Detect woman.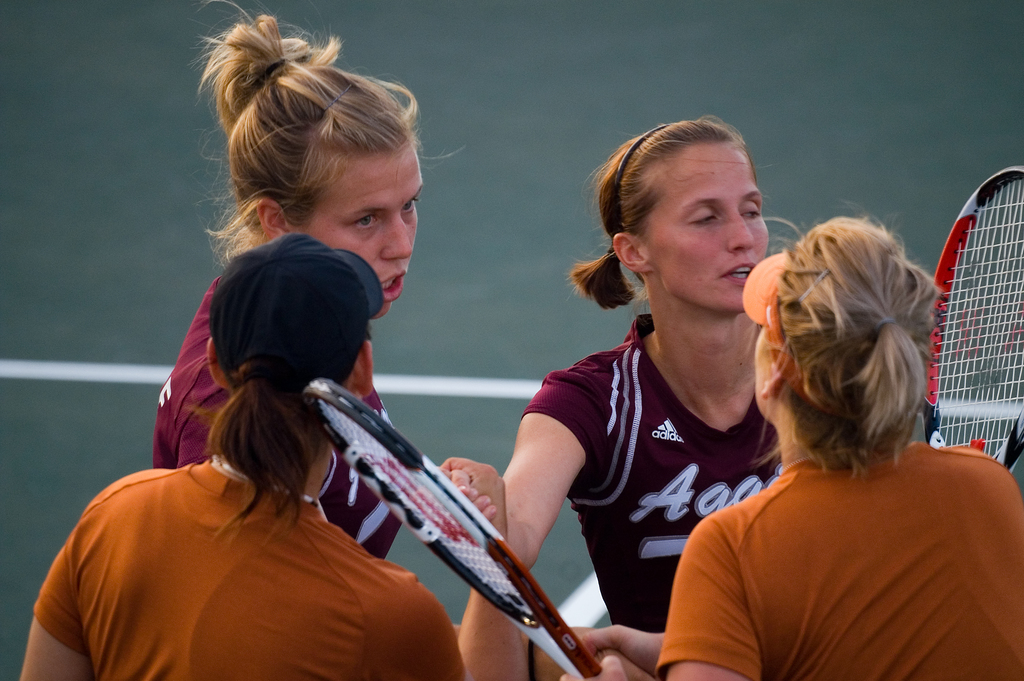
Detected at [left=557, top=193, right=1023, bottom=680].
